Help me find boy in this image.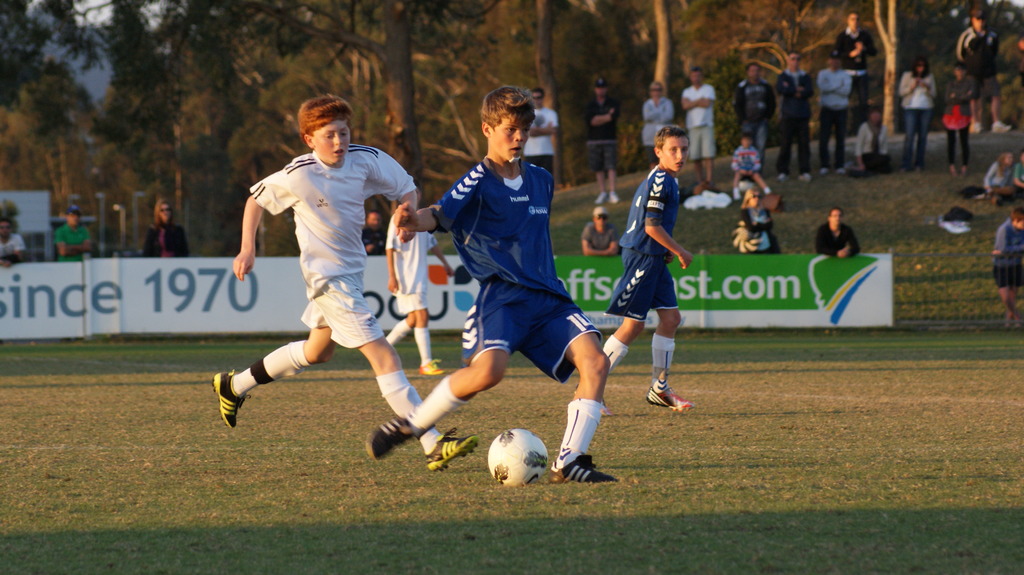
Found it: detection(731, 133, 778, 200).
